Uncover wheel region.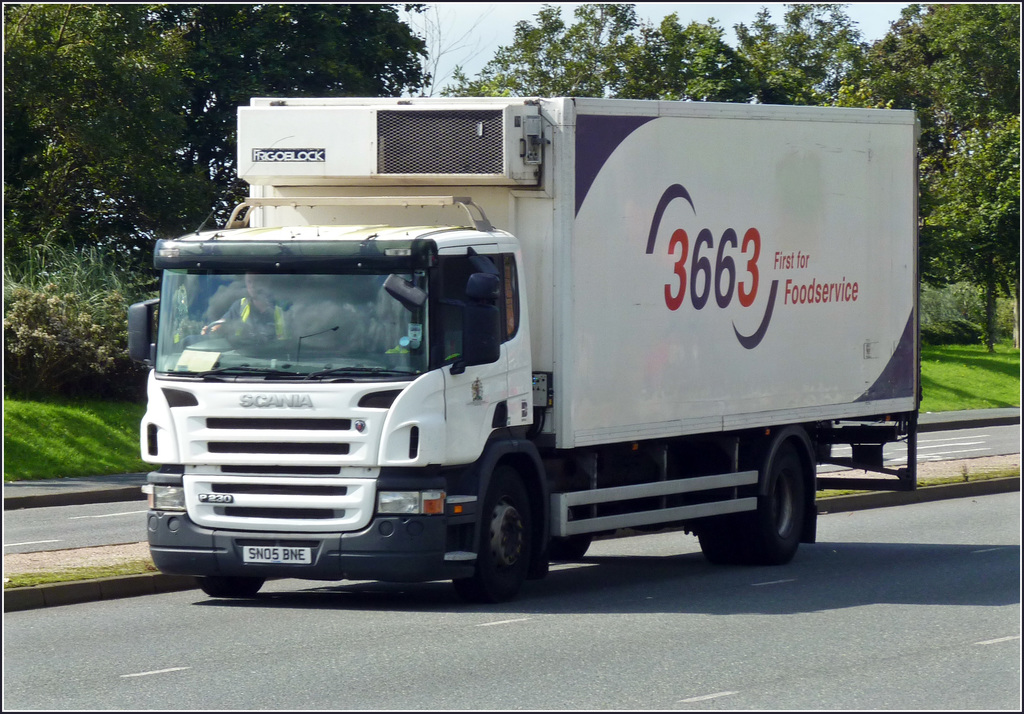
Uncovered: region(204, 567, 265, 592).
